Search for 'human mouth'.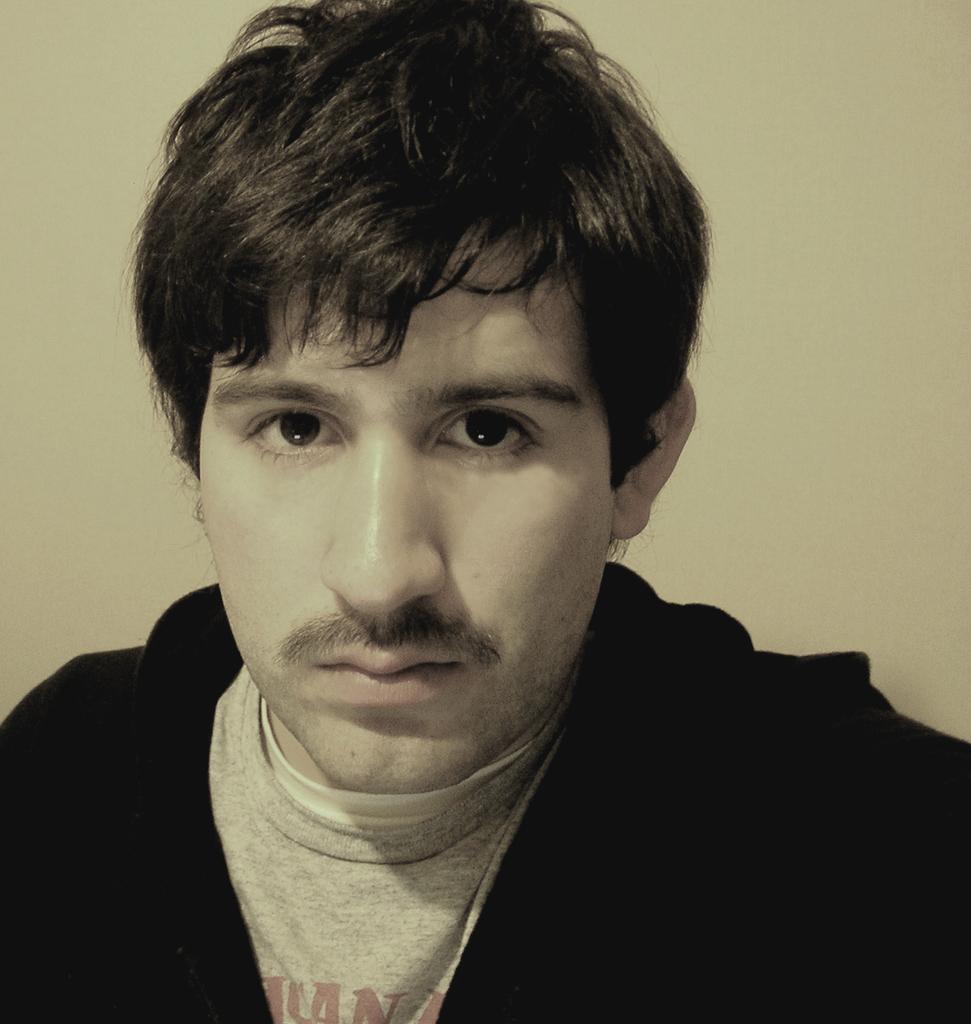
Found at <box>299,629,479,709</box>.
